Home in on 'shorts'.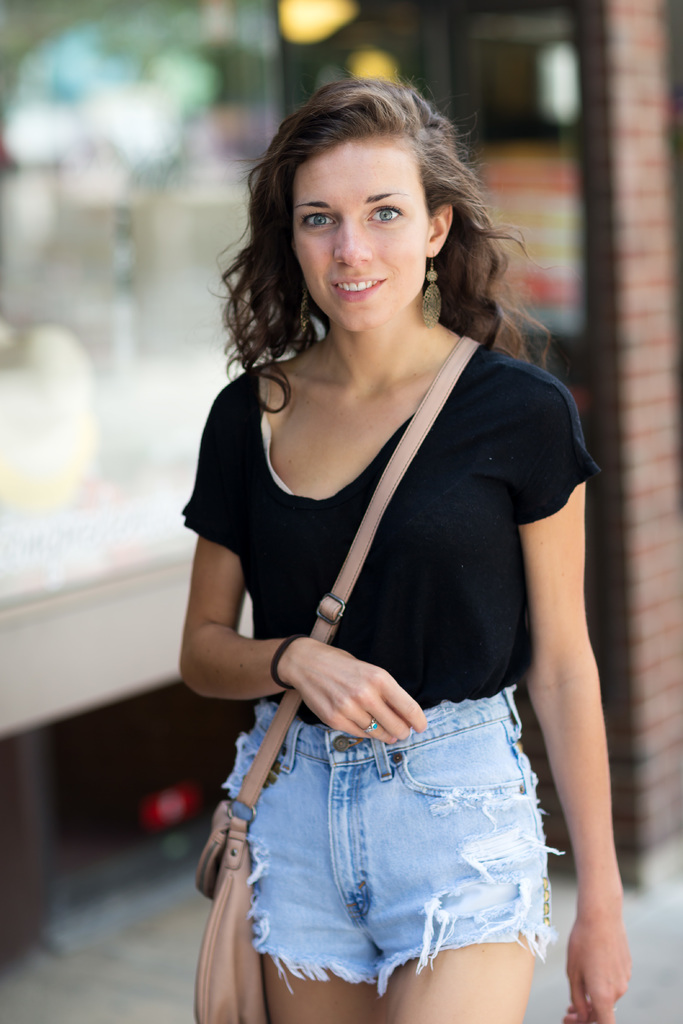
Homed in at (left=222, top=684, right=564, bottom=993).
